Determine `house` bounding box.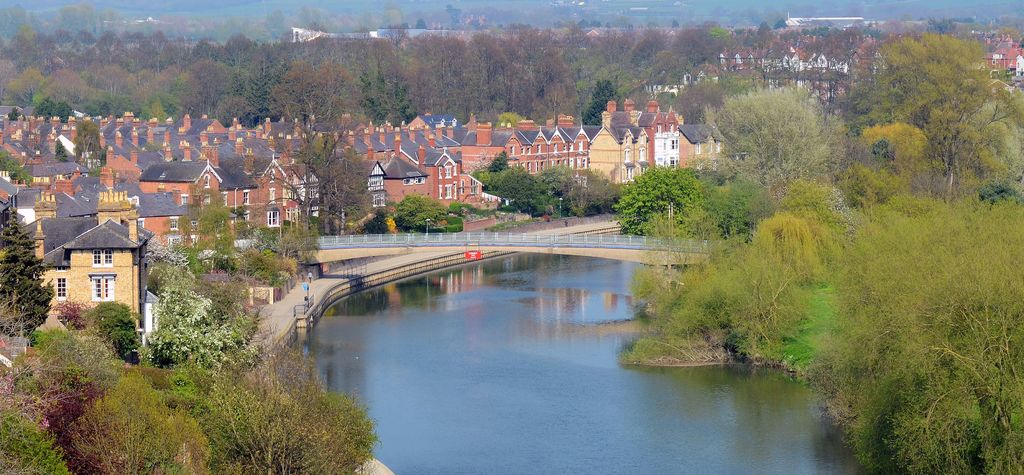
Determined: (47,135,80,160).
